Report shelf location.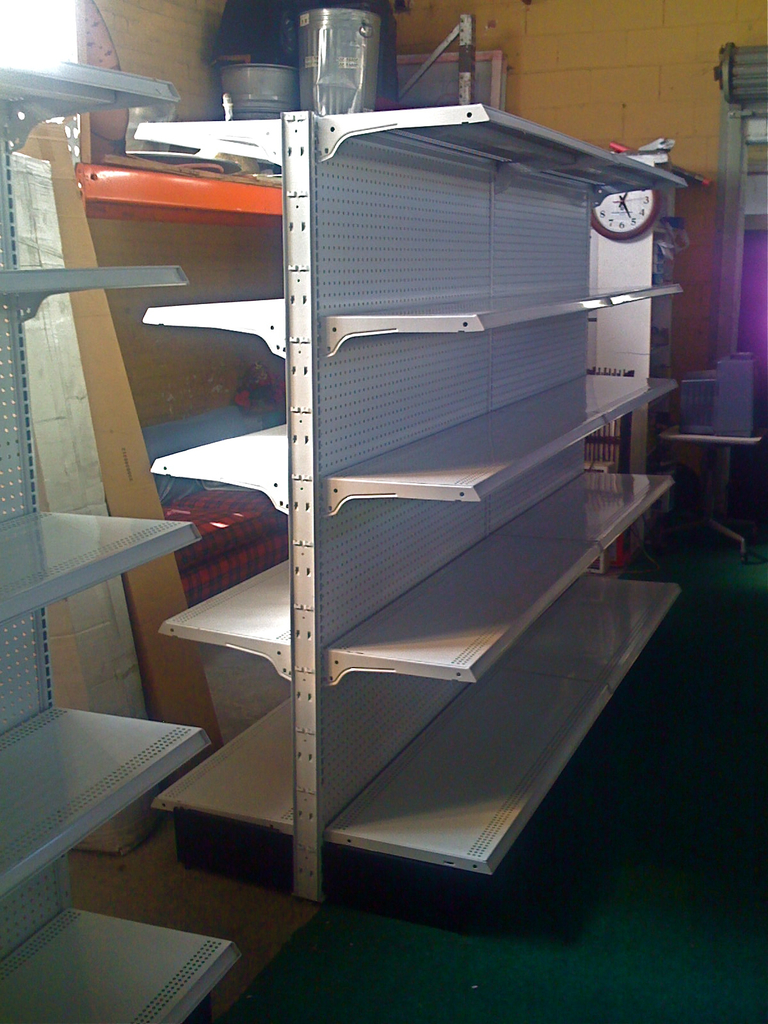
Report: locate(0, 51, 250, 1023).
